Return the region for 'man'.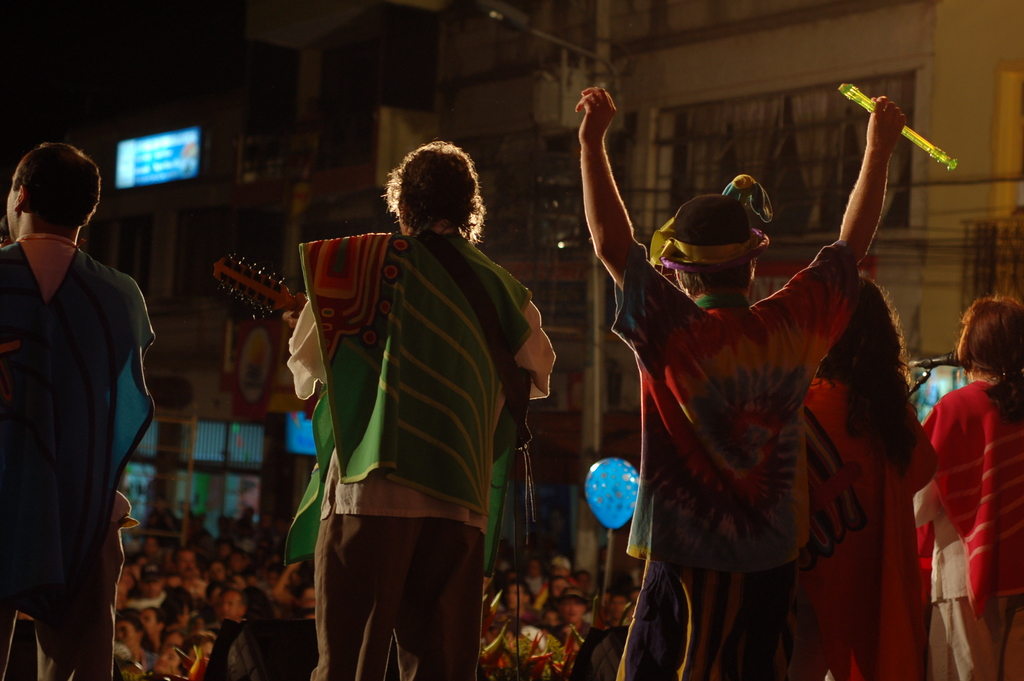
left=287, top=139, right=556, bottom=680.
